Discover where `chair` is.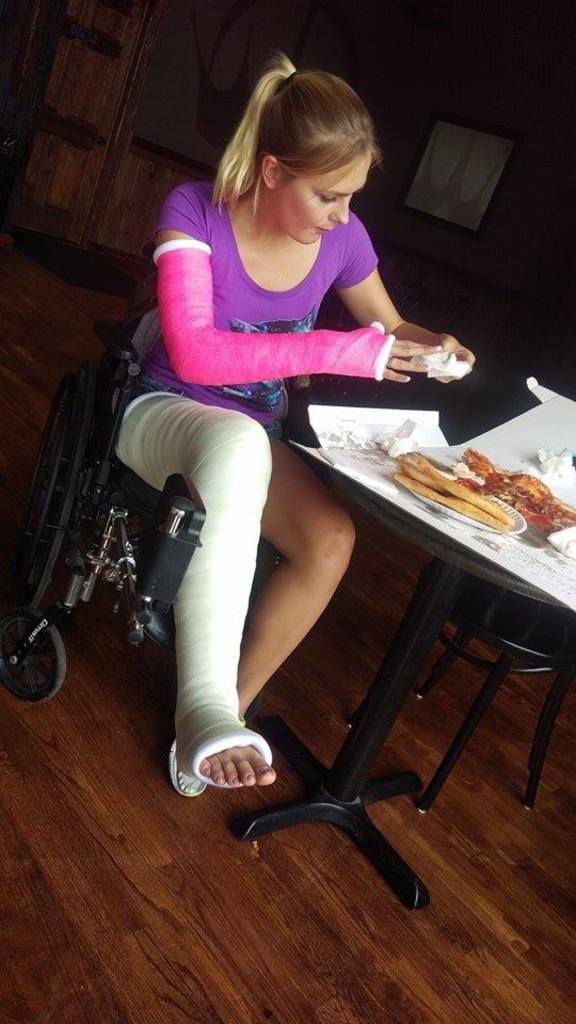
Discovered at 0:255:289:705.
